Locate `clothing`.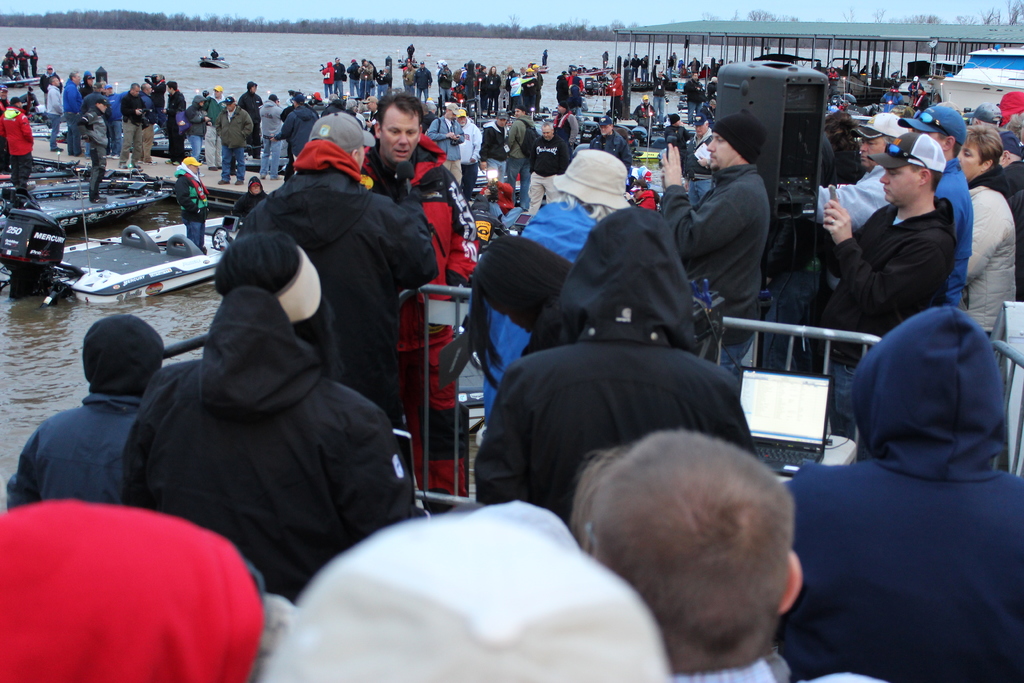
Bounding box: x1=682, y1=78, x2=700, y2=120.
